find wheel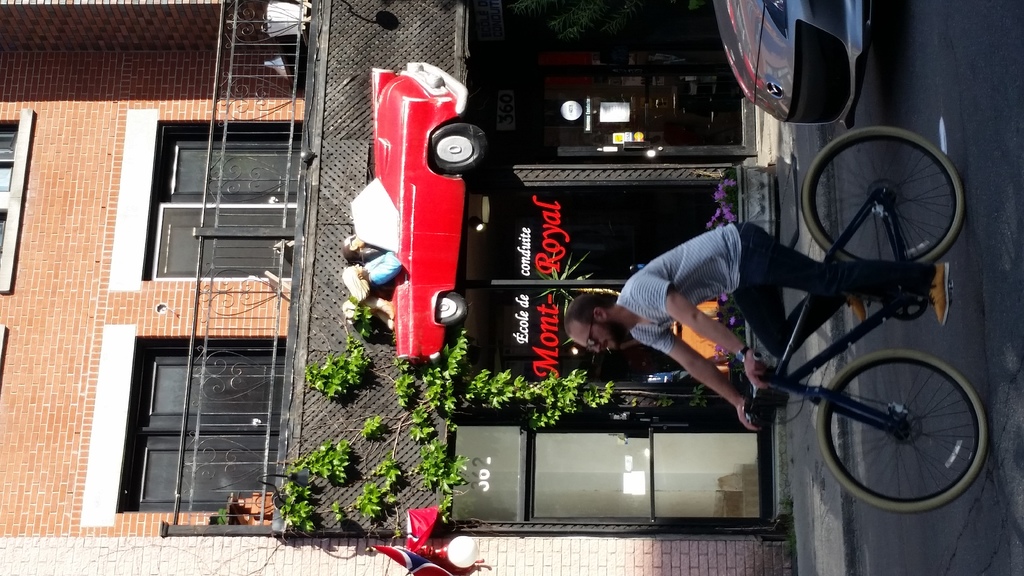
(left=822, top=346, right=977, bottom=511)
